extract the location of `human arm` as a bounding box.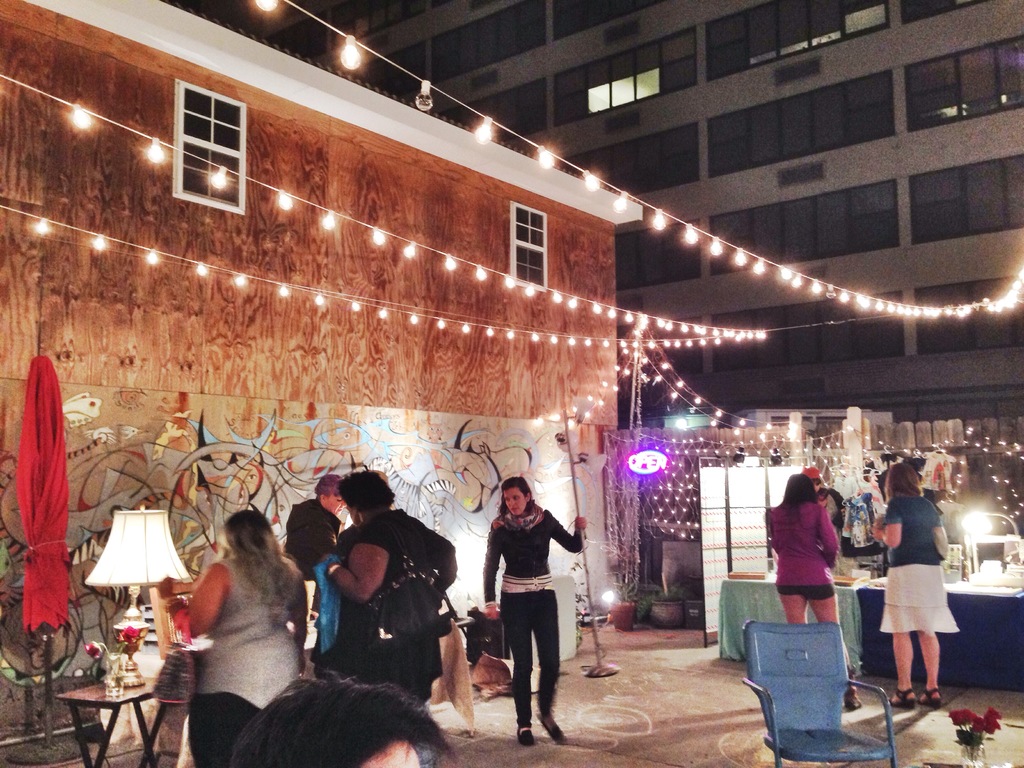
bbox=(285, 559, 308, 675).
